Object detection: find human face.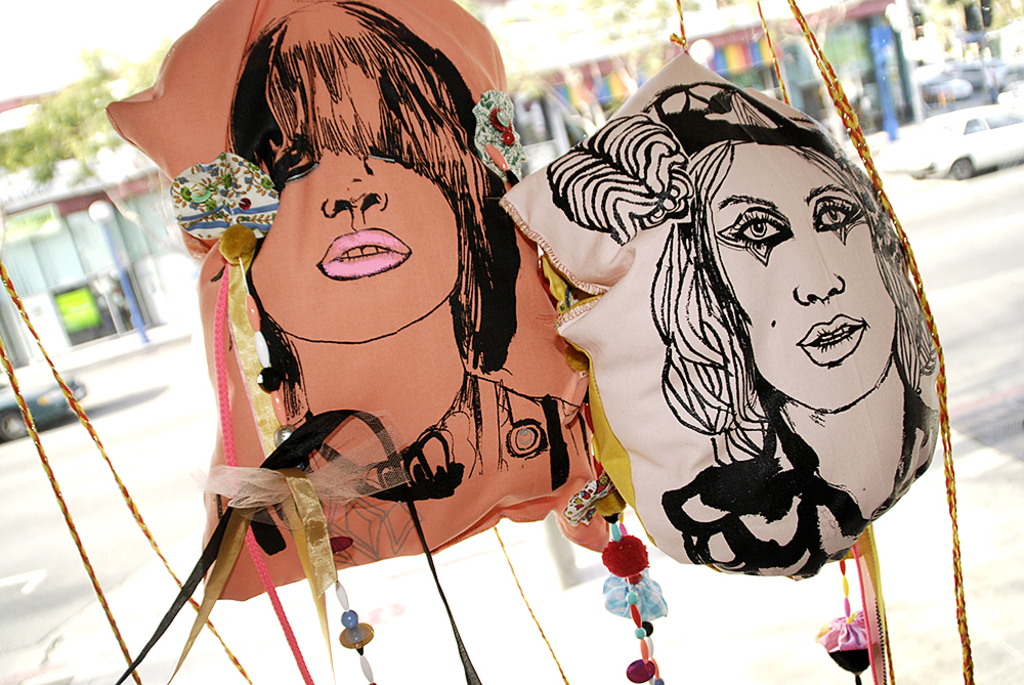
[x1=248, y1=75, x2=458, y2=345].
